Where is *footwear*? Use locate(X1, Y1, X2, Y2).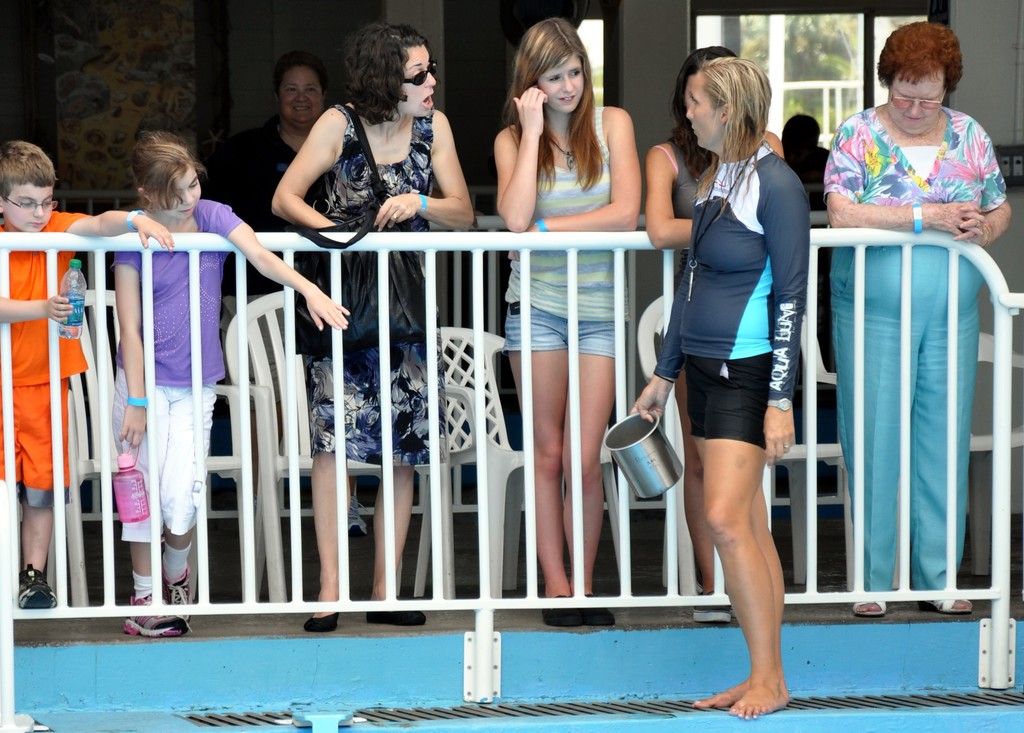
locate(302, 608, 337, 634).
